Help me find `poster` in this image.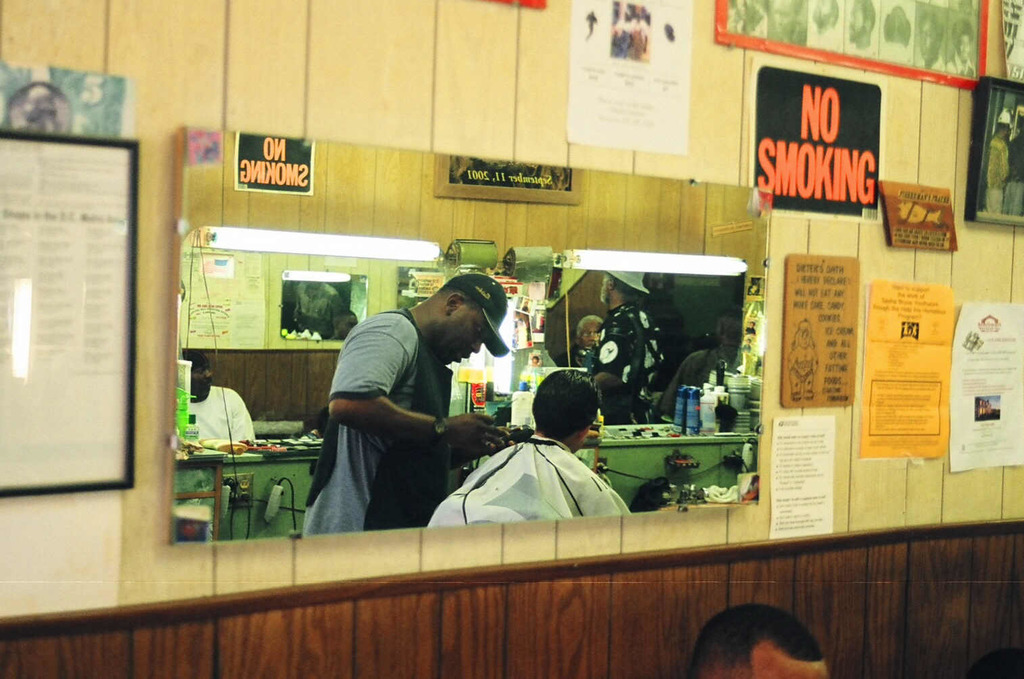
Found it: 571,0,693,157.
